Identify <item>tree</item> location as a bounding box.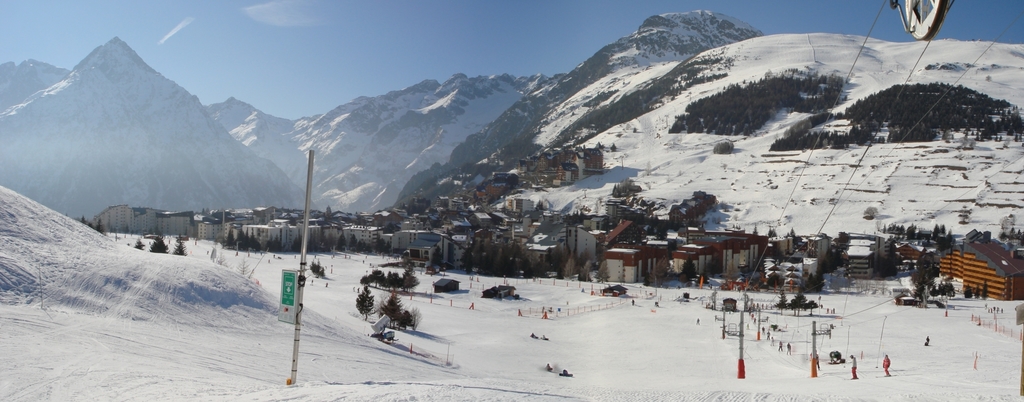
315/260/323/274.
